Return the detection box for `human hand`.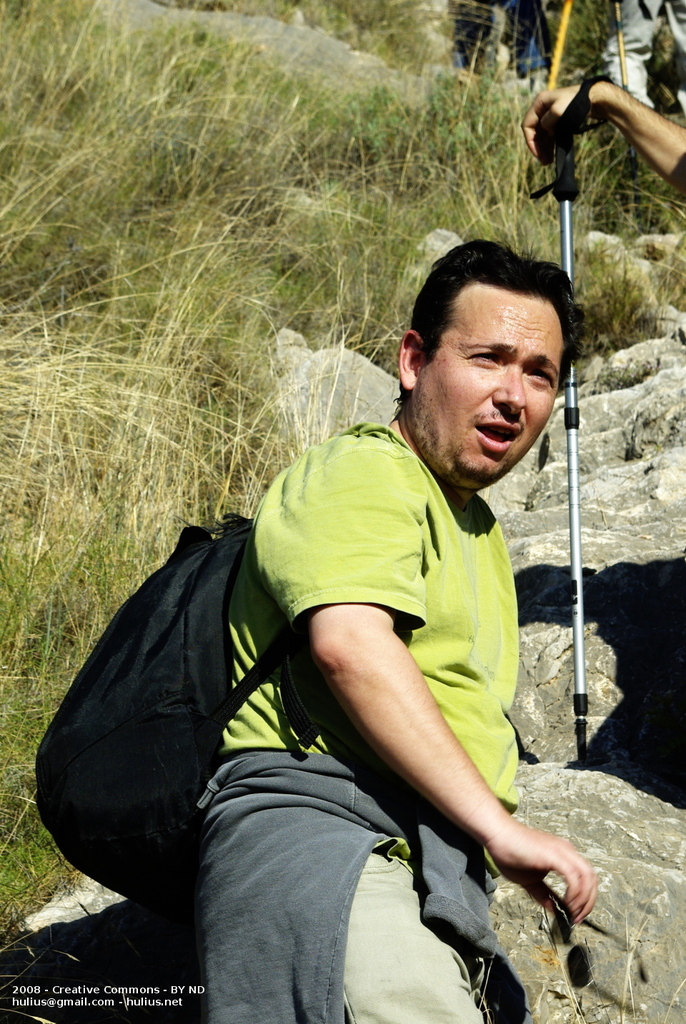
(516,79,614,168).
